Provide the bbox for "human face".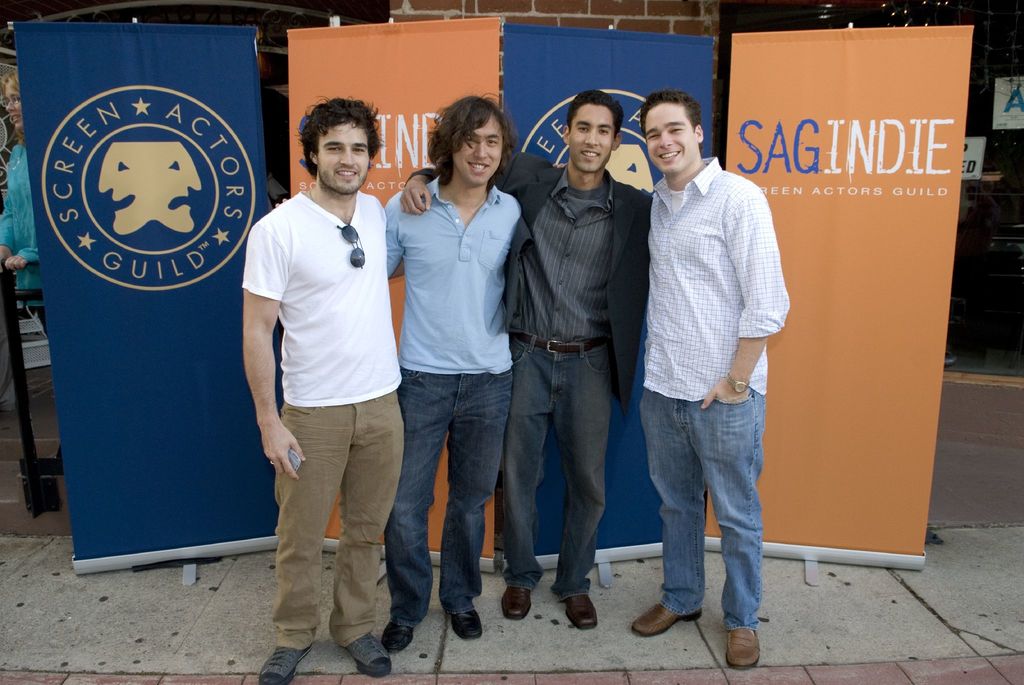
region(451, 121, 507, 188).
